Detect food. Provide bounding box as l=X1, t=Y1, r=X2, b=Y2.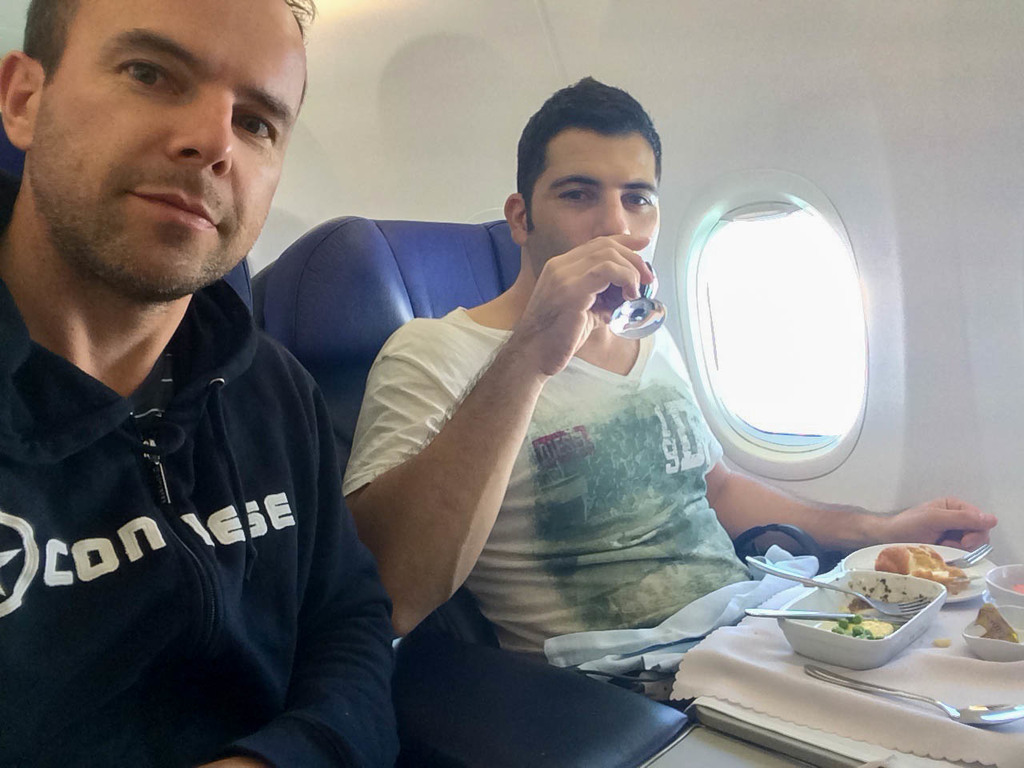
l=878, t=545, r=970, b=588.
